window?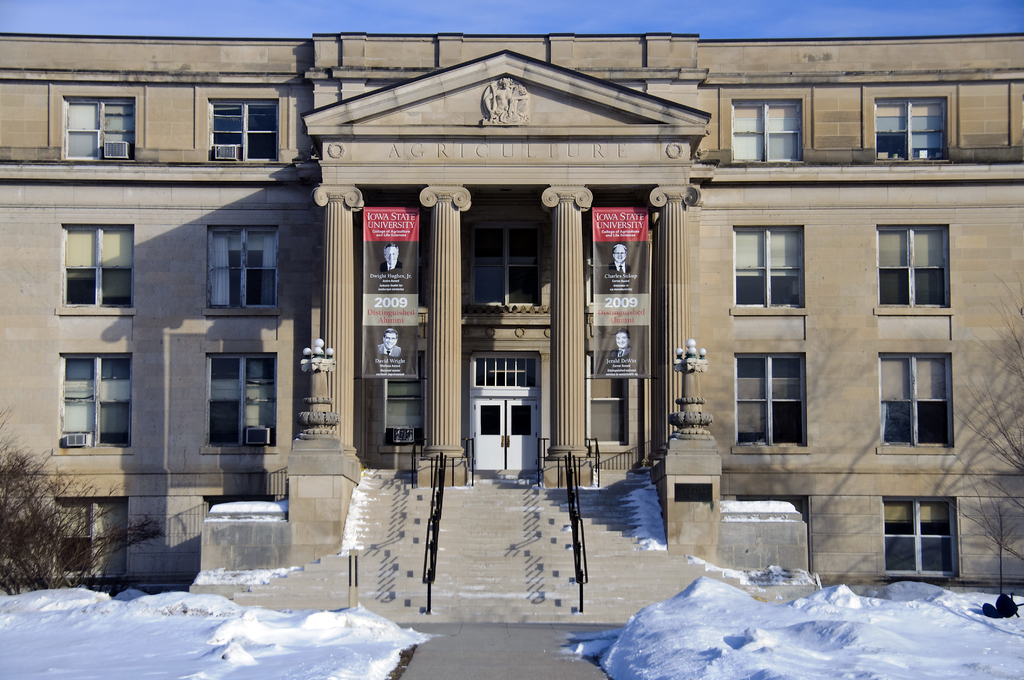
region(212, 230, 278, 306)
